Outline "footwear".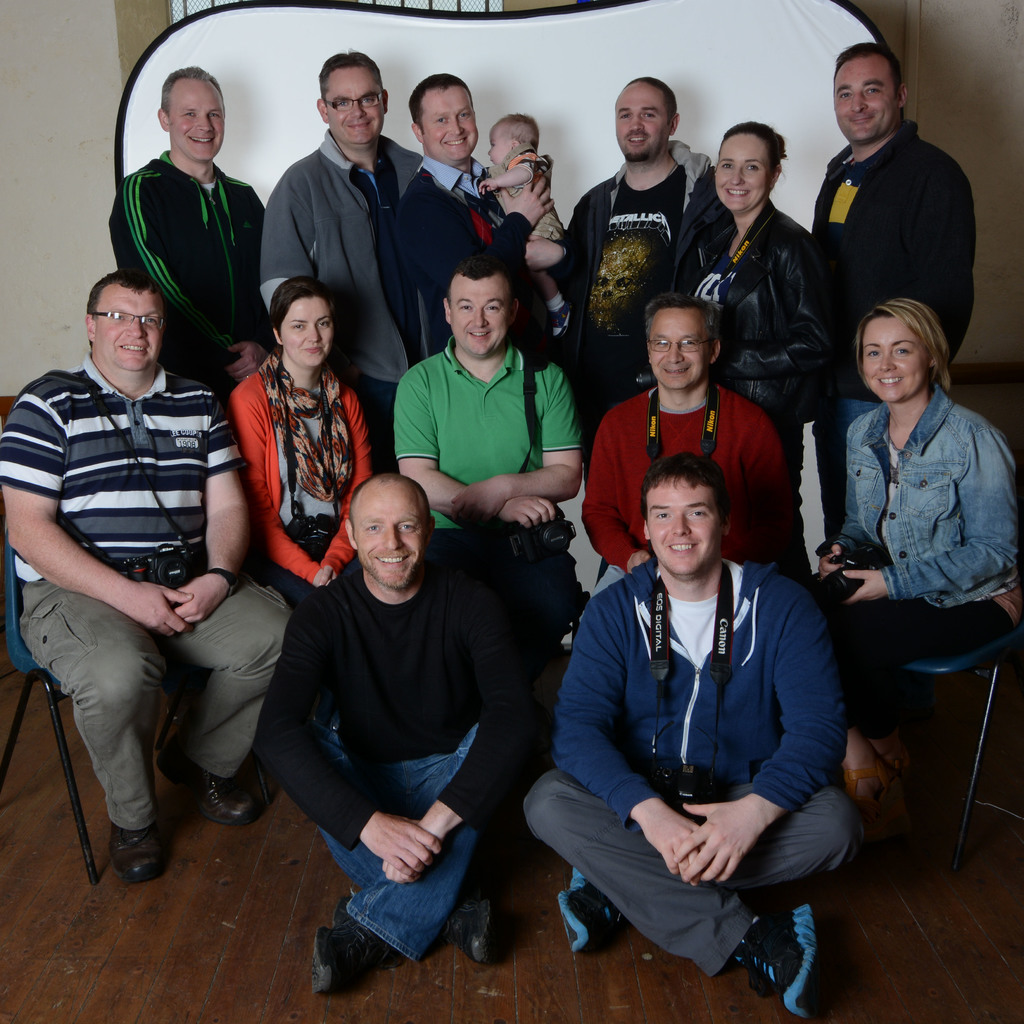
Outline: pyautogui.locateOnScreen(858, 724, 914, 784).
